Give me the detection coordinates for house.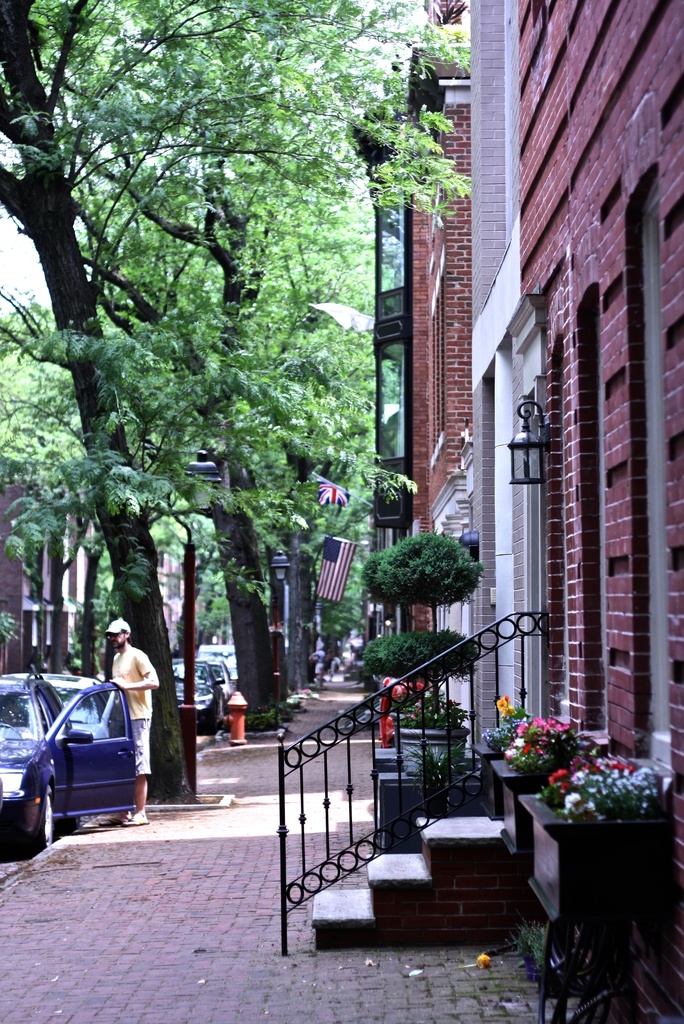
366:0:683:967.
